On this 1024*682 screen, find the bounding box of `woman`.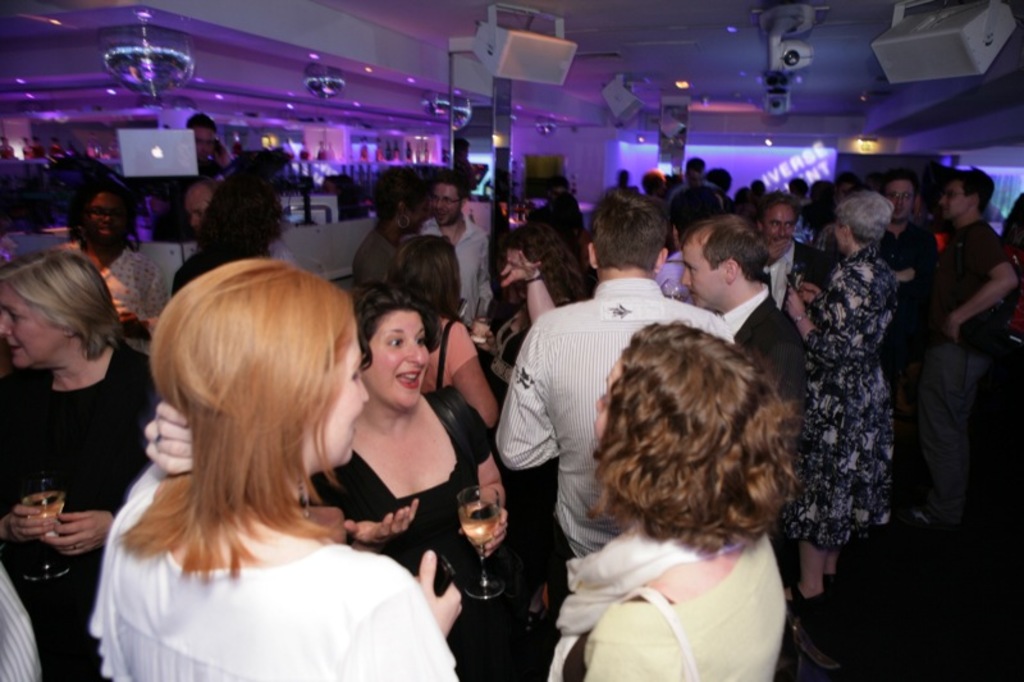
Bounding box: <bbox>385, 235, 500, 429</bbox>.
